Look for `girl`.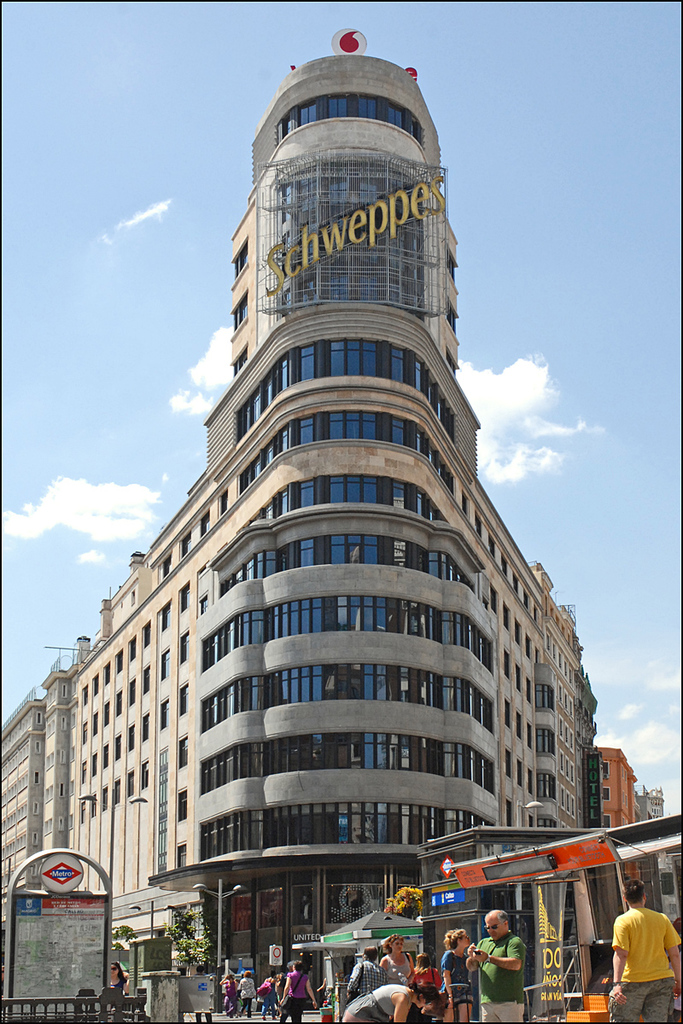
Found: crop(107, 960, 133, 1008).
